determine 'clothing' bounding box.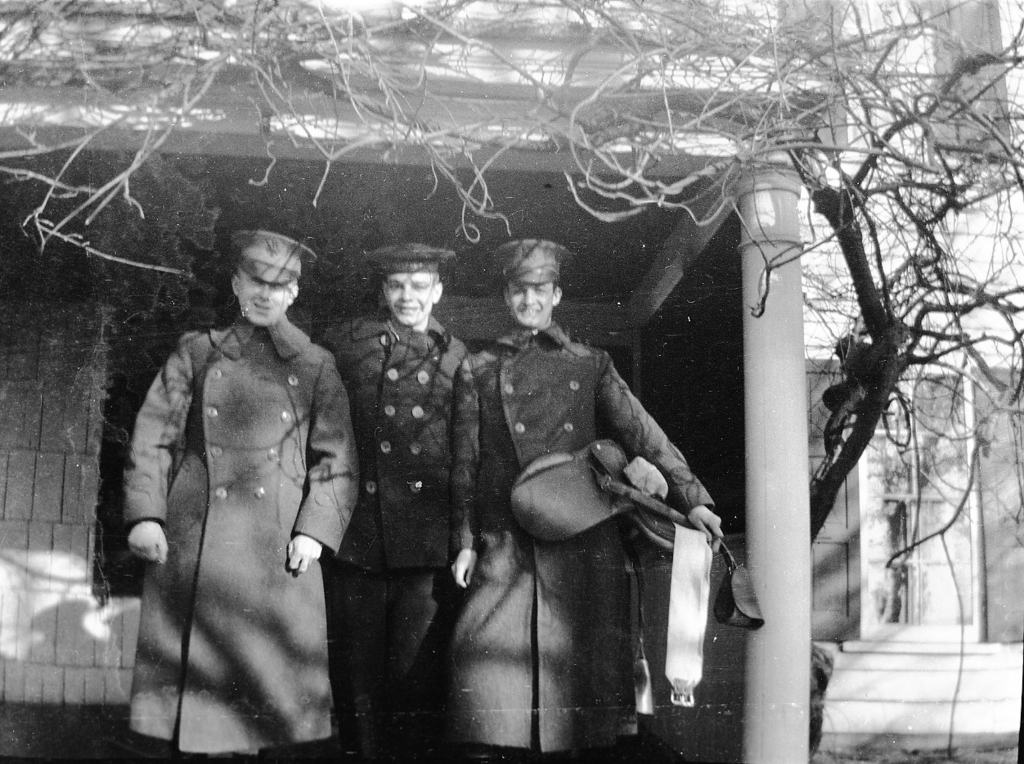
Determined: select_region(441, 325, 703, 761).
